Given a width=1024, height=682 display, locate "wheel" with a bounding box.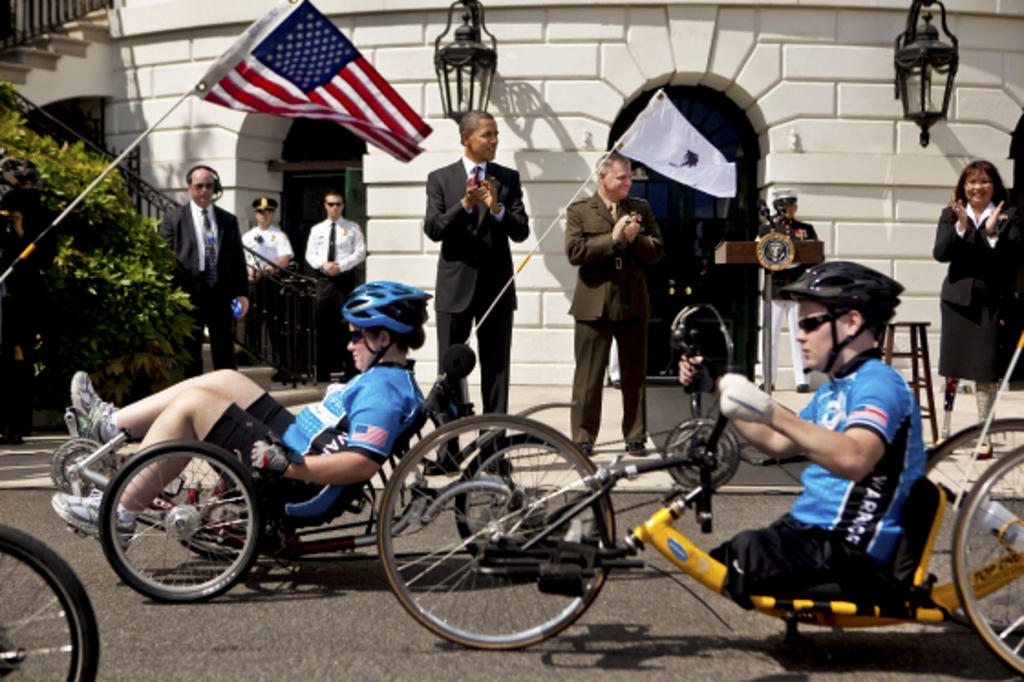
Located: bbox=[455, 433, 598, 581].
